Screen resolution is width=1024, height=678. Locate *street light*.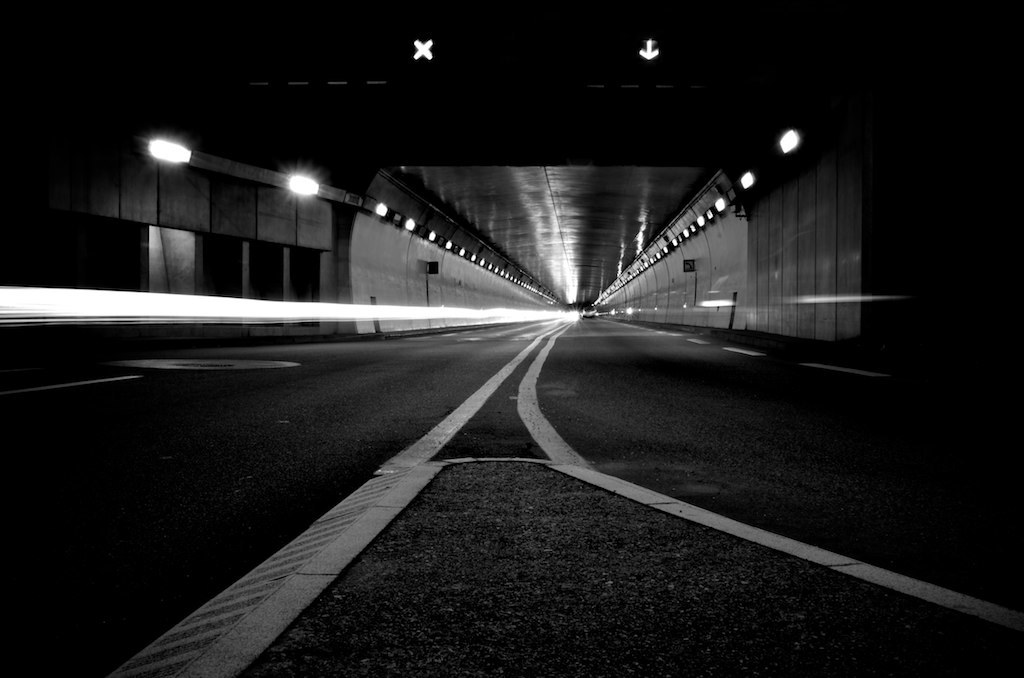
<box>488,263,503,274</box>.
